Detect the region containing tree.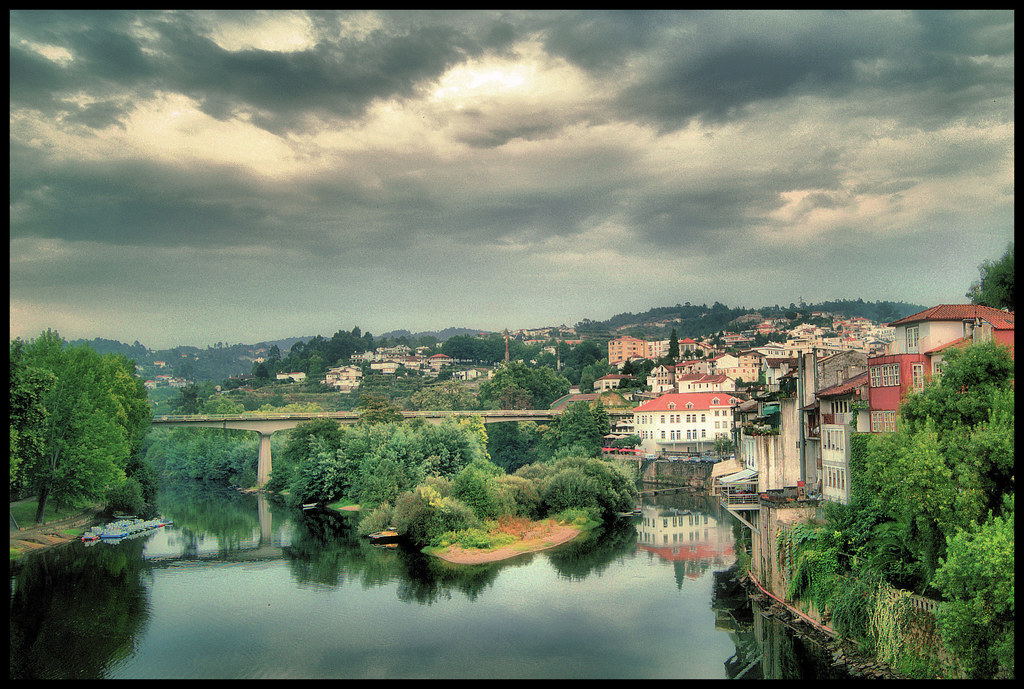
{"x1": 697, "y1": 352, "x2": 698, "y2": 356}.
